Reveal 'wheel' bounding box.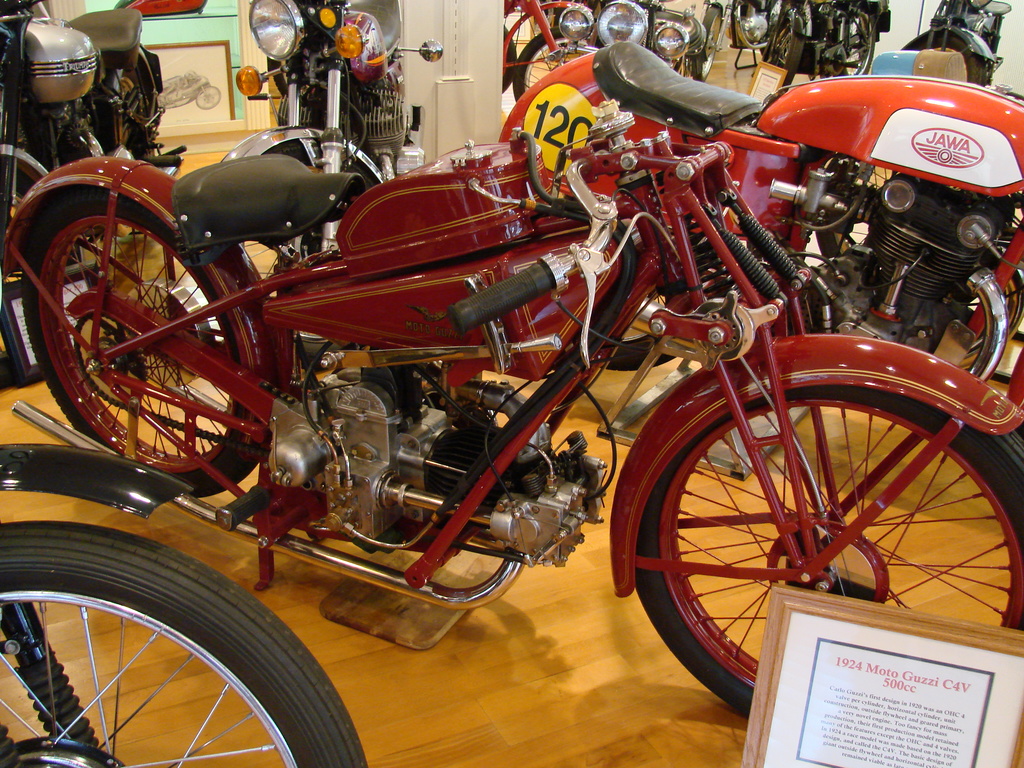
Revealed: l=20, t=182, r=263, b=515.
